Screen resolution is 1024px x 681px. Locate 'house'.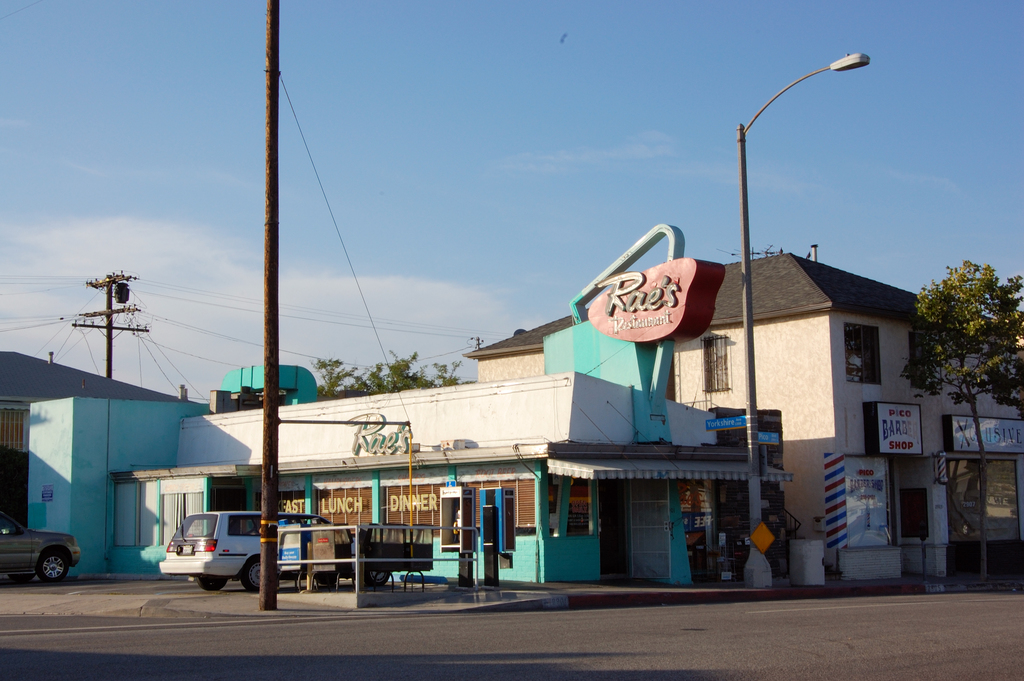
region(0, 354, 102, 513).
